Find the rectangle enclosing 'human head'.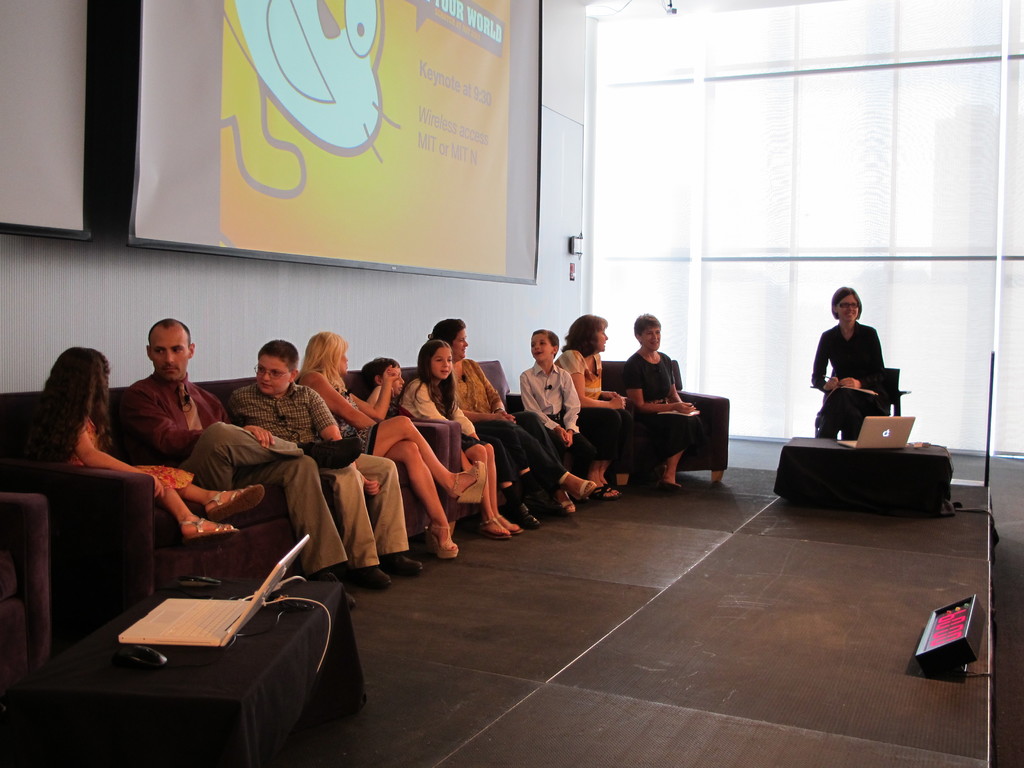
x1=305 y1=330 x2=348 y2=375.
